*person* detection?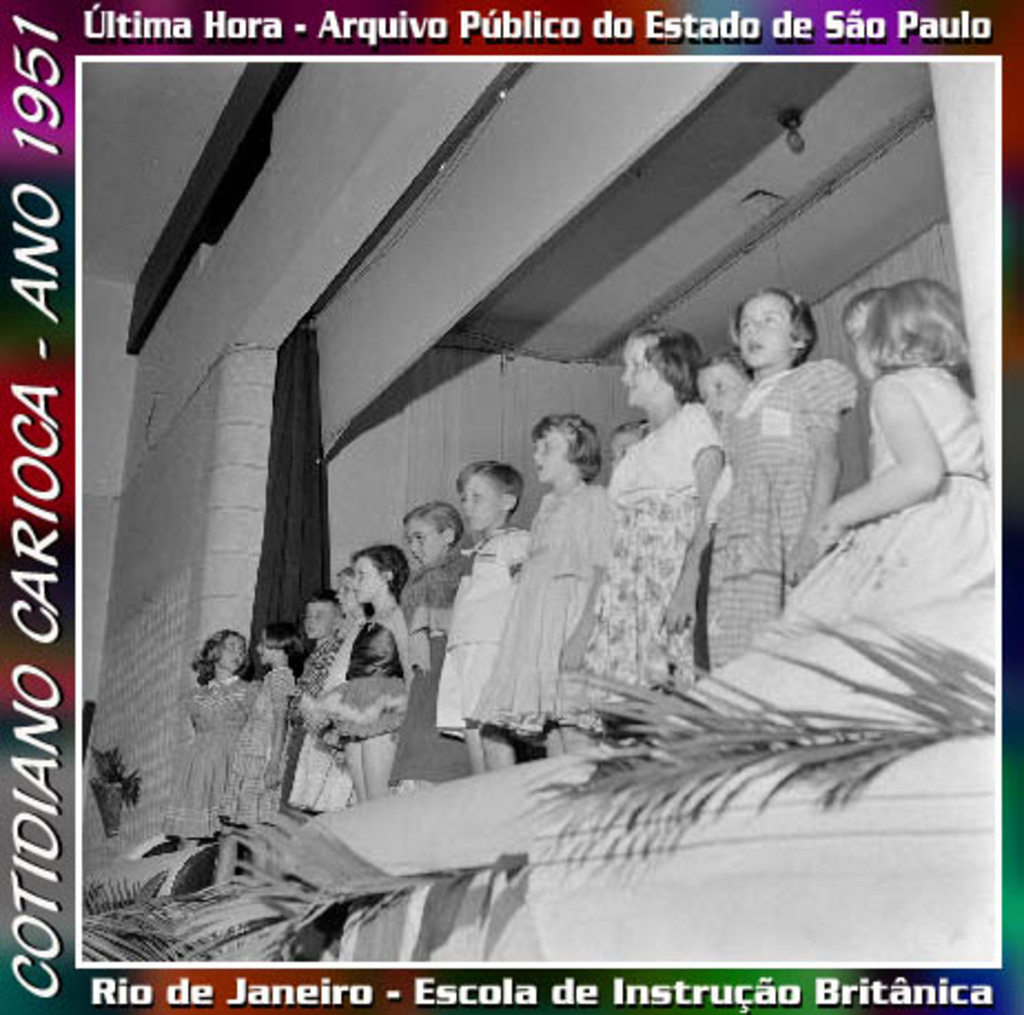
434,468,532,780
